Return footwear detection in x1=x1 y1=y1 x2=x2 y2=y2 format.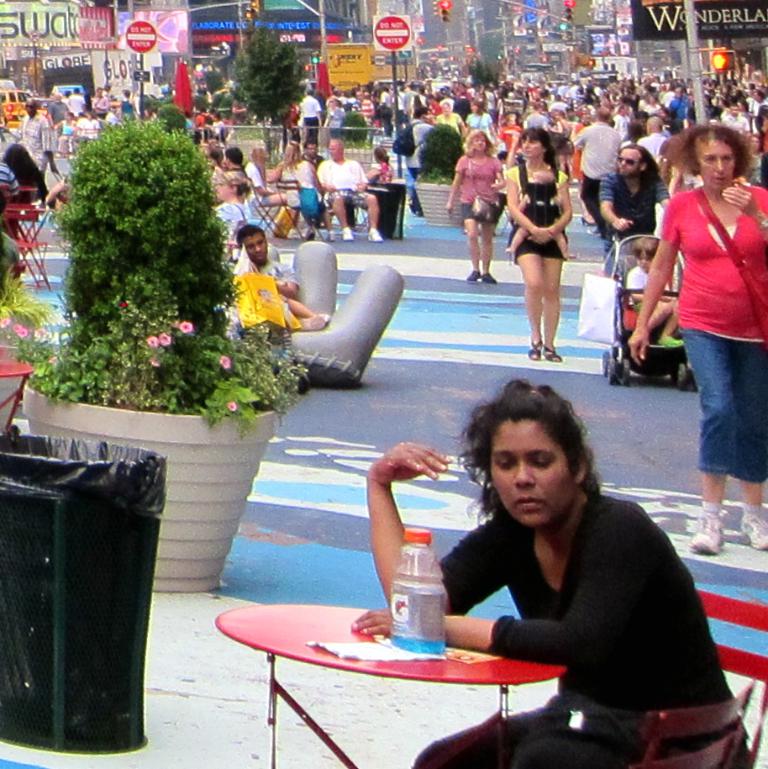
x1=366 y1=228 x2=381 y2=241.
